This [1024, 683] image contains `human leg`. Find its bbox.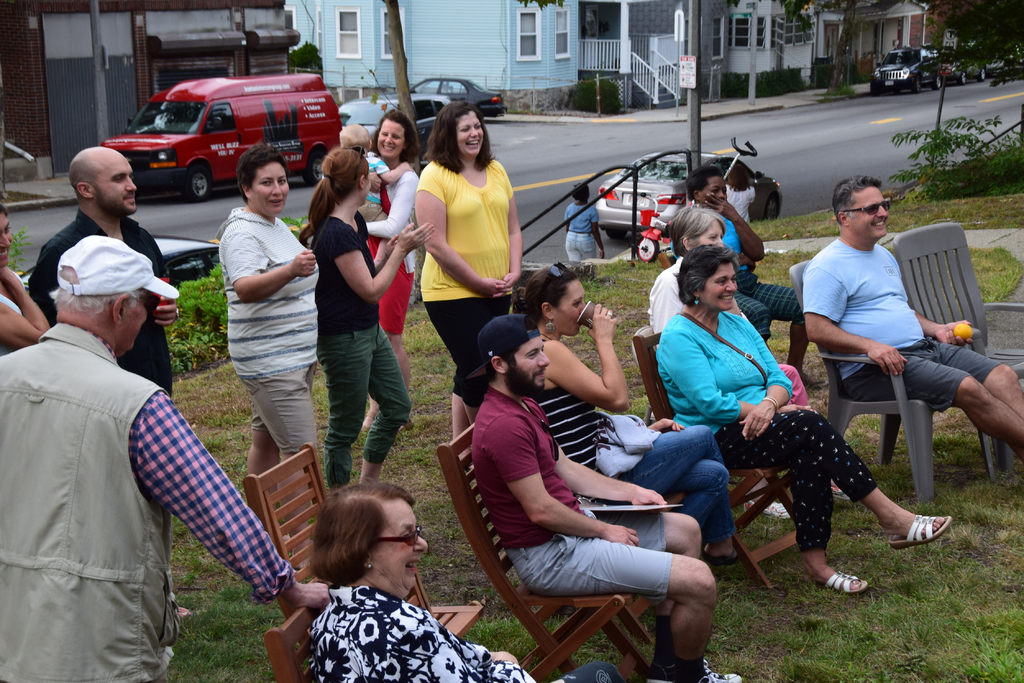
(left=248, top=405, right=277, bottom=470).
